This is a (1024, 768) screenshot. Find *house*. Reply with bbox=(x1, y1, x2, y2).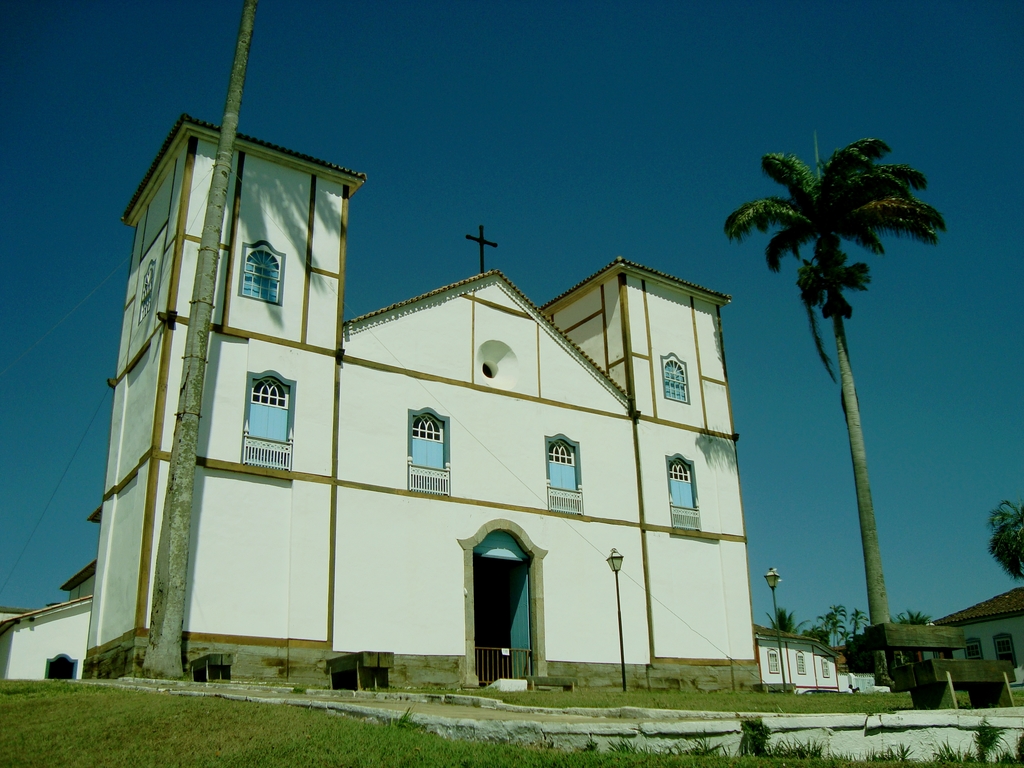
bbox=(923, 579, 1023, 684).
